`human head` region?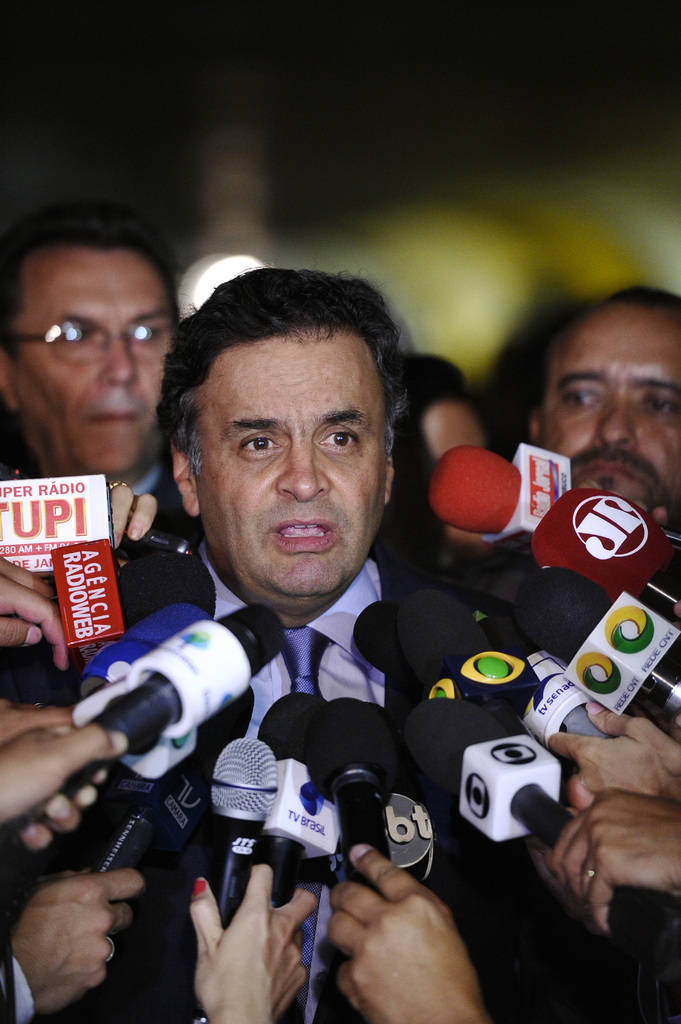
<box>166,271,401,622</box>
